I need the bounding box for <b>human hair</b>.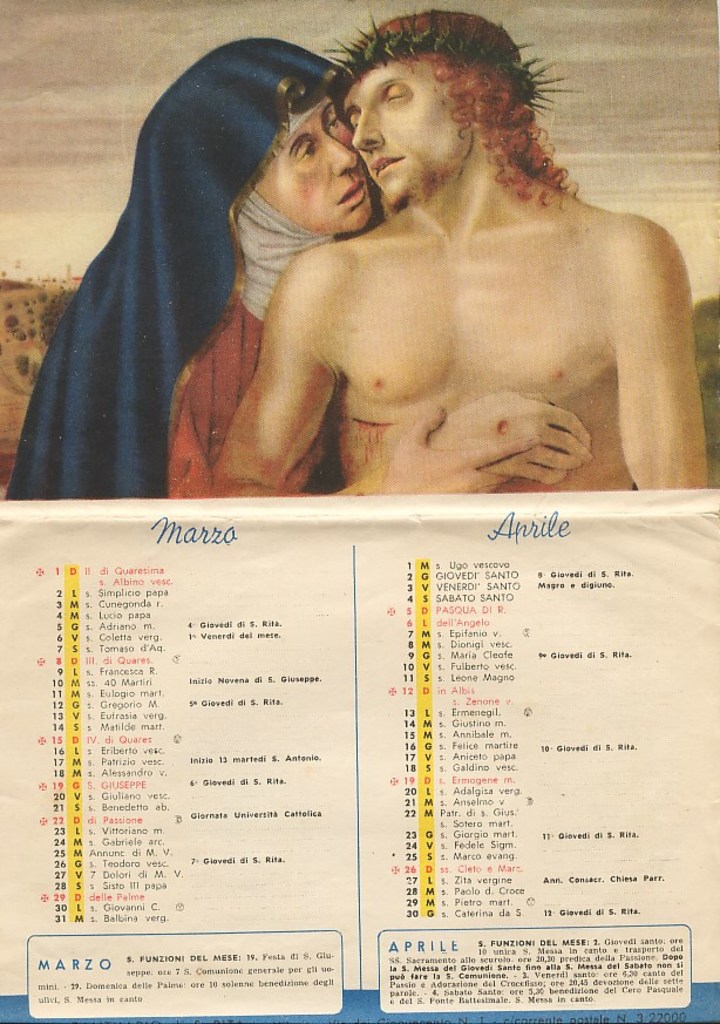
Here it is: locate(312, 23, 545, 167).
